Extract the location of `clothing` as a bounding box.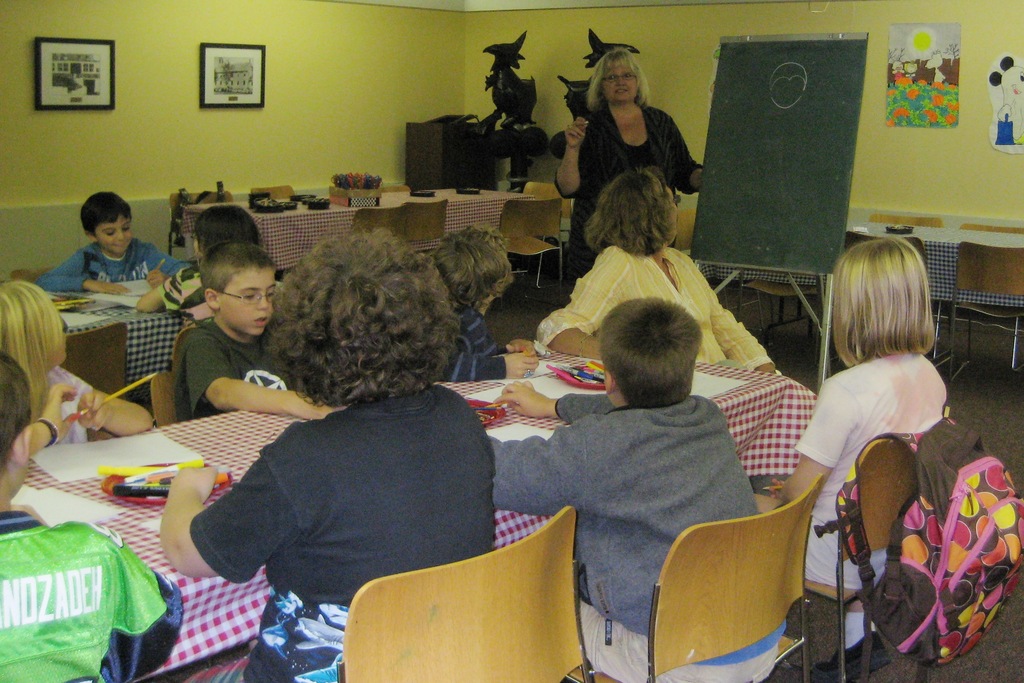
26 361 94 441.
